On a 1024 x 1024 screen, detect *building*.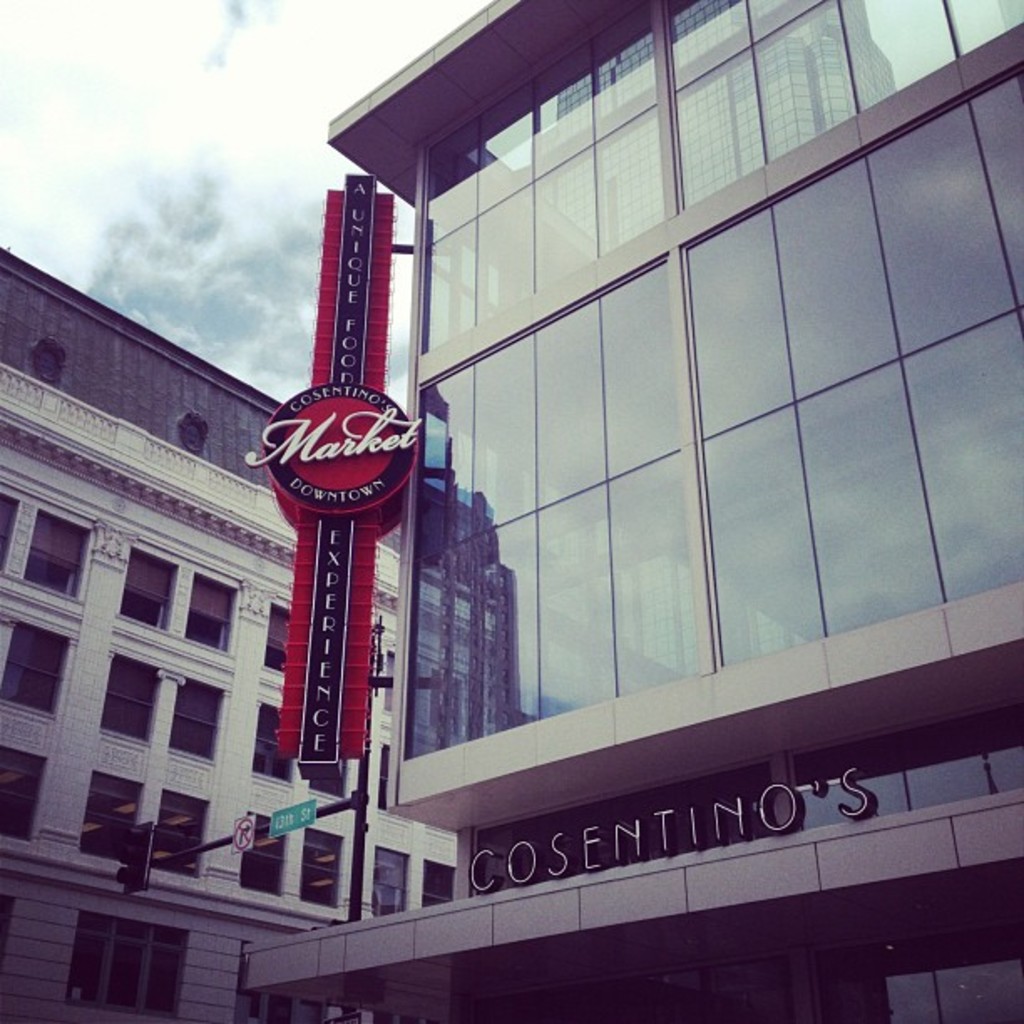
detection(0, 246, 522, 1022).
